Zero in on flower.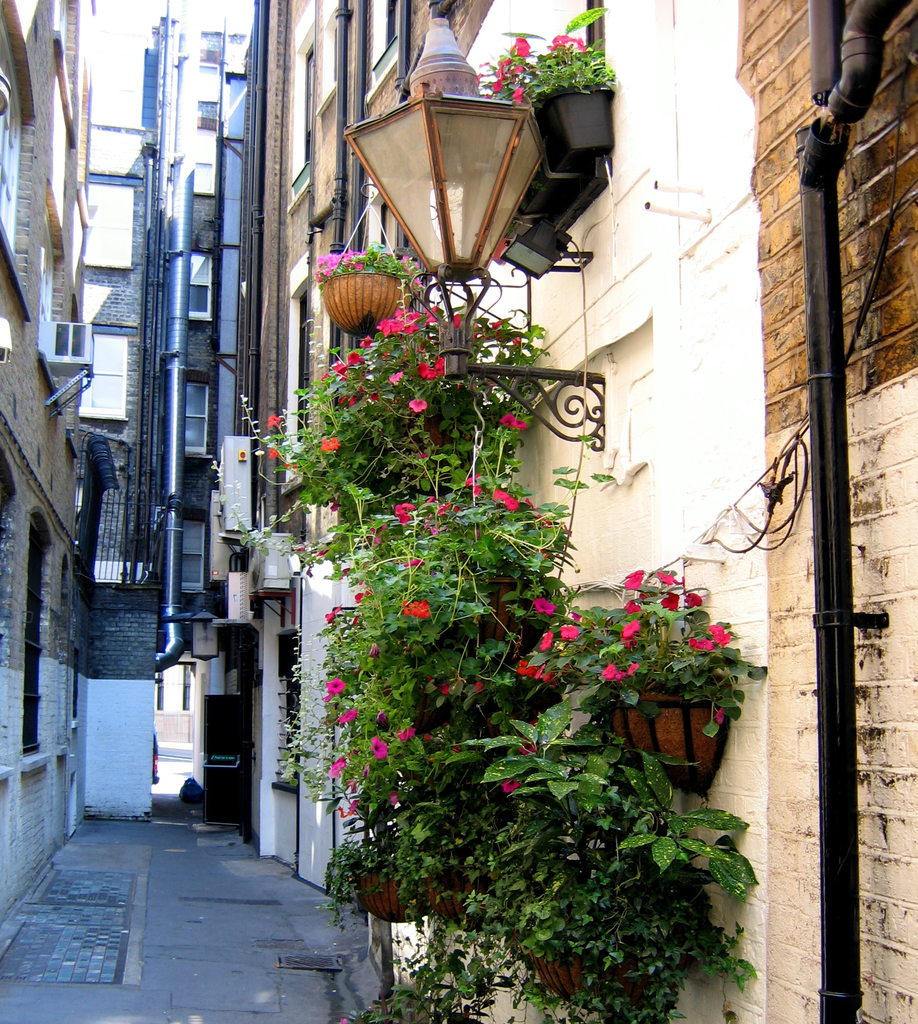
Zeroed in: crop(373, 724, 395, 760).
